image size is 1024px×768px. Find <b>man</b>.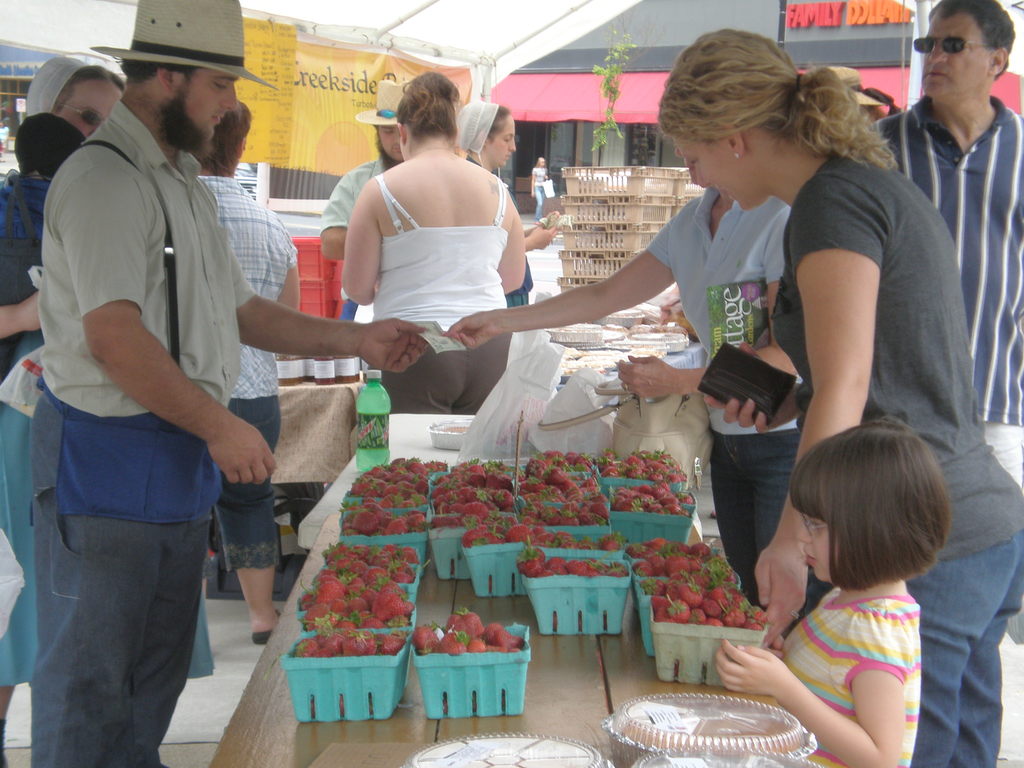
[38, 43, 390, 724].
